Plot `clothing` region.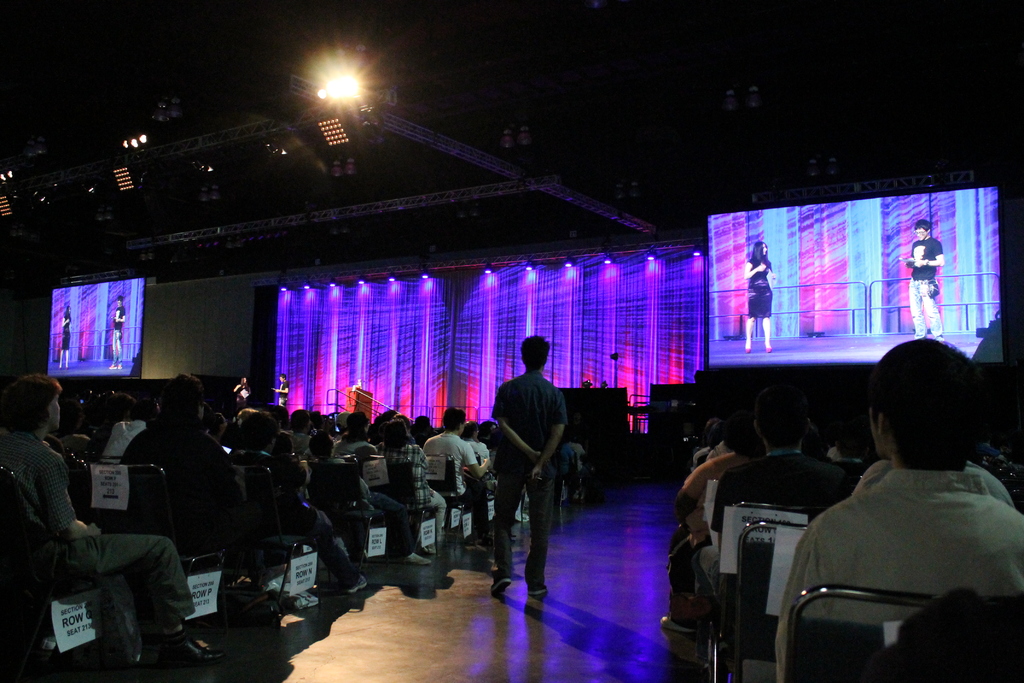
Plotted at (left=63, top=313, right=73, bottom=347).
